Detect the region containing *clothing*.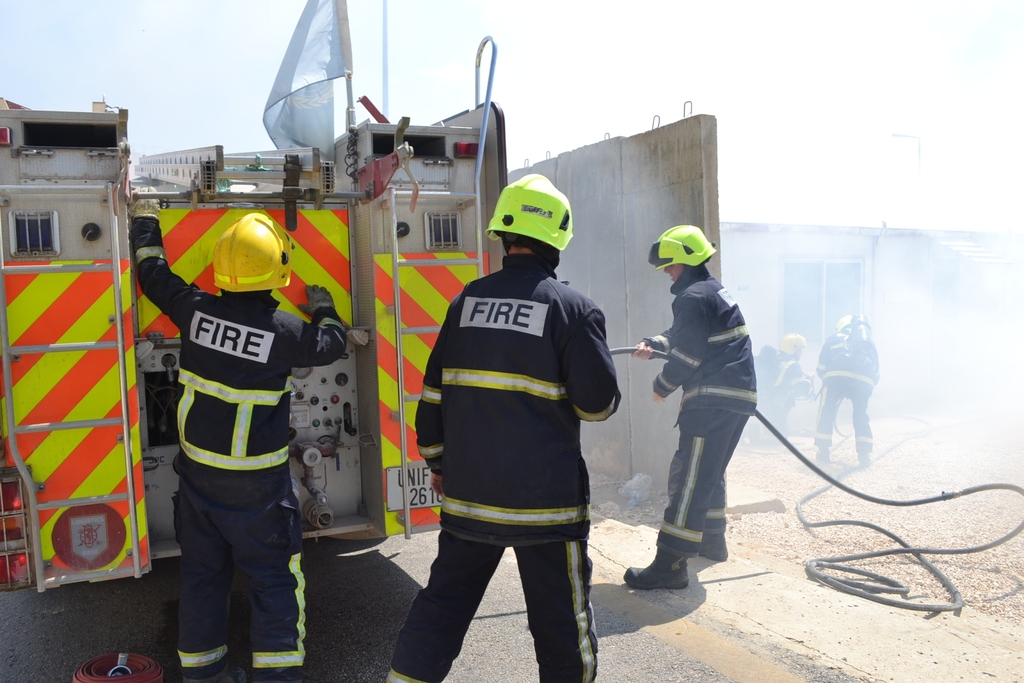
detection(644, 264, 763, 562).
